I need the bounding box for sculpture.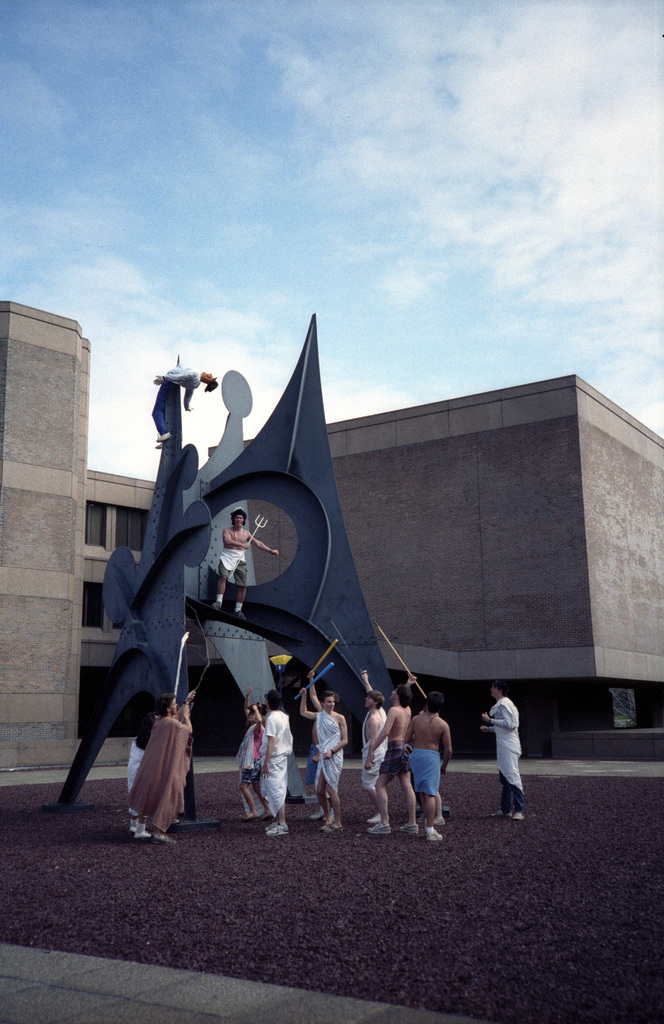
Here it is: BBox(60, 305, 377, 826).
